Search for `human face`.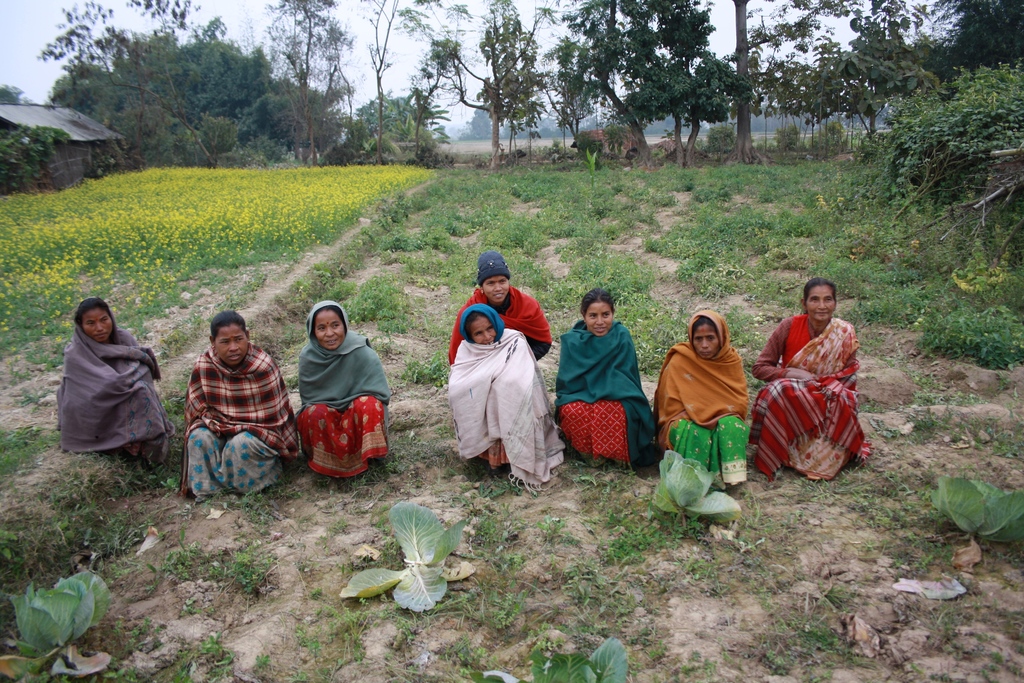
Found at (x1=484, y1=270, x2=509, y2=305).
